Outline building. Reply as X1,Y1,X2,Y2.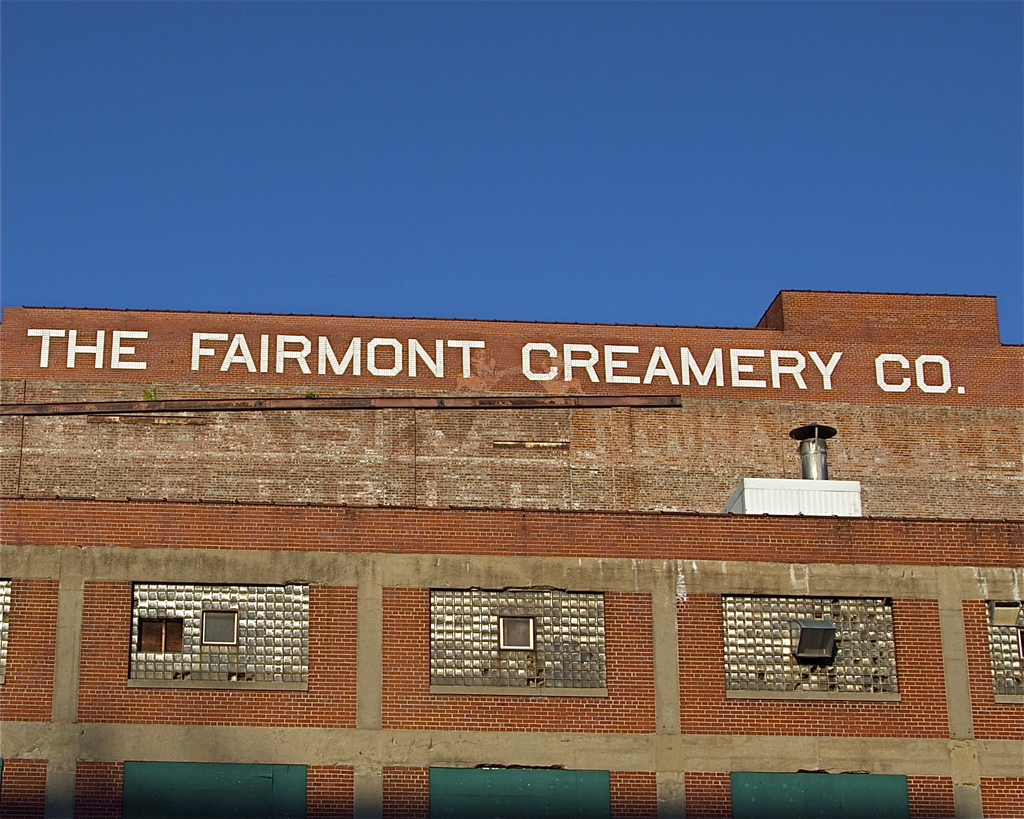
0,287,1023,818.
